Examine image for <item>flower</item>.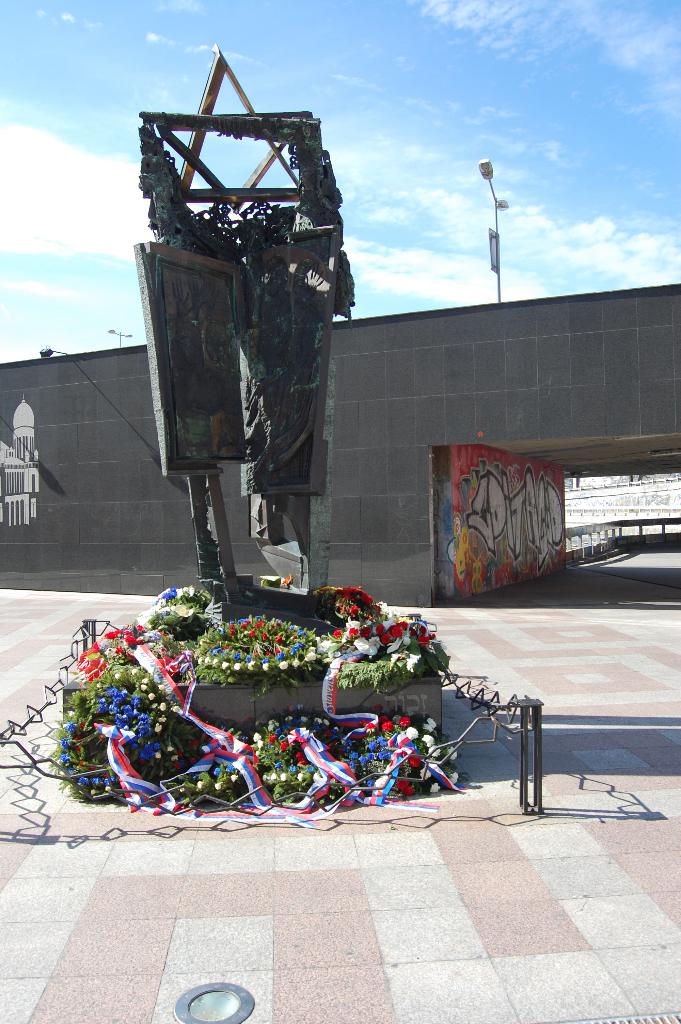
Examination result: [272,759,283,769].
